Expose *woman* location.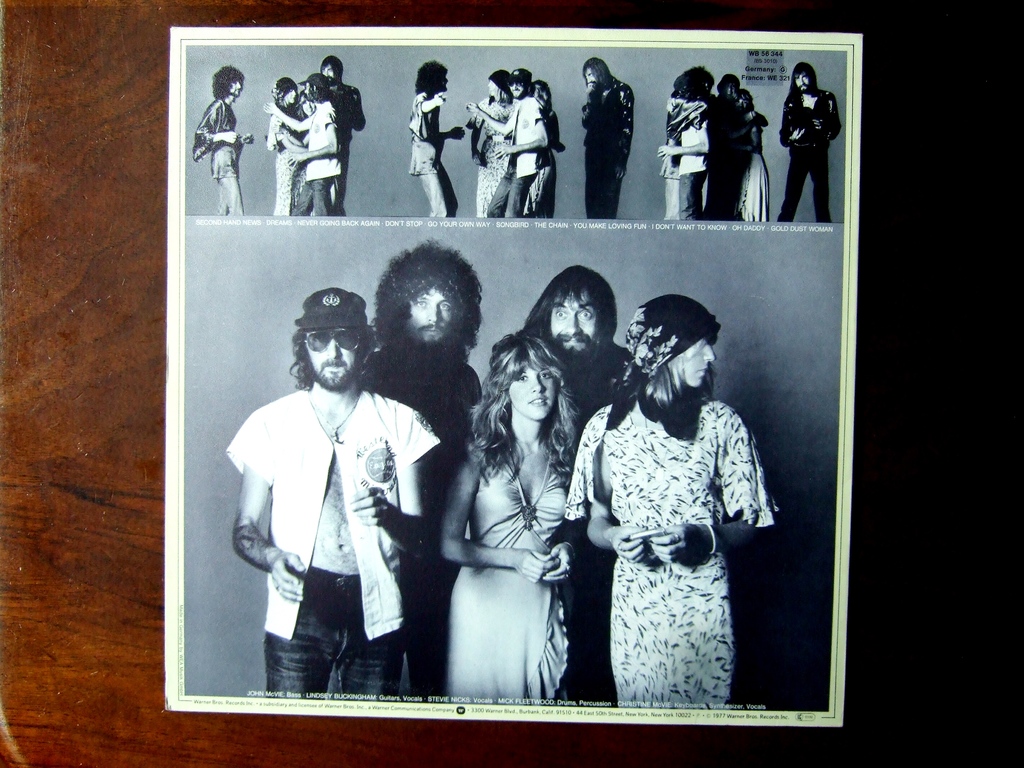
Exposed at l=732, t=88, r=769, b=223.
